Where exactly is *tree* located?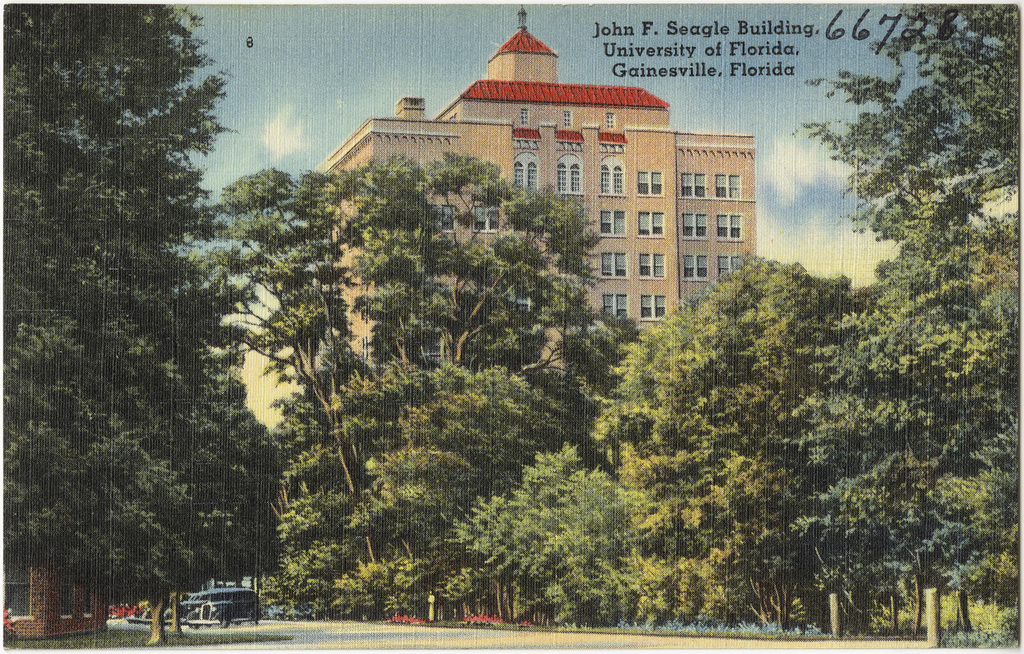
Its bounding box is Rect(353, 371, 582, 616).
